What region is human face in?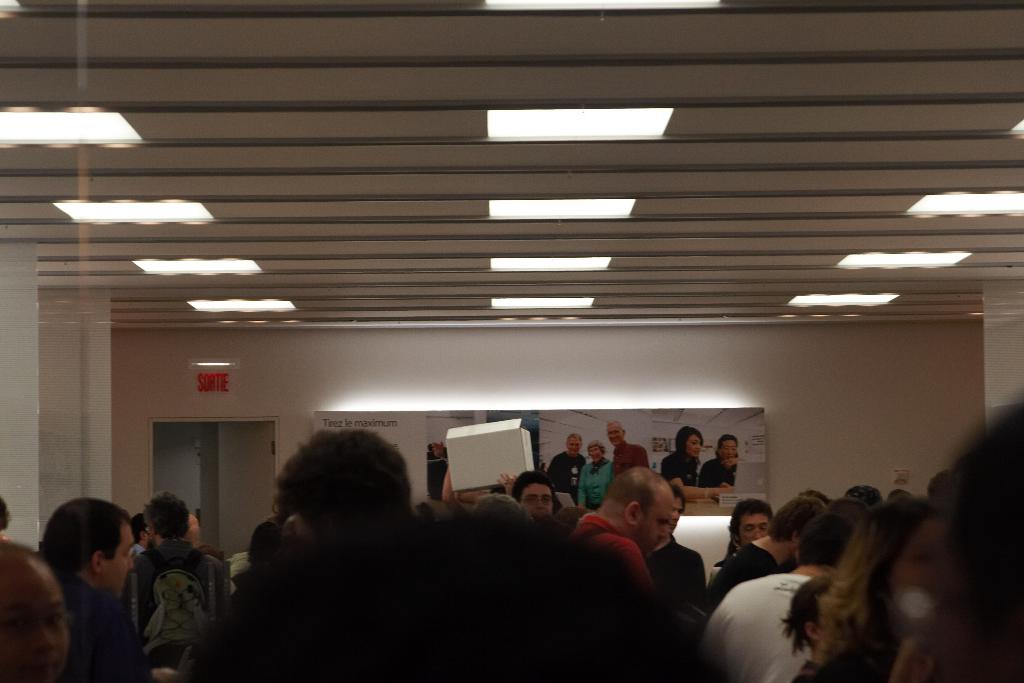
<box>101,522,134,602</box>.
